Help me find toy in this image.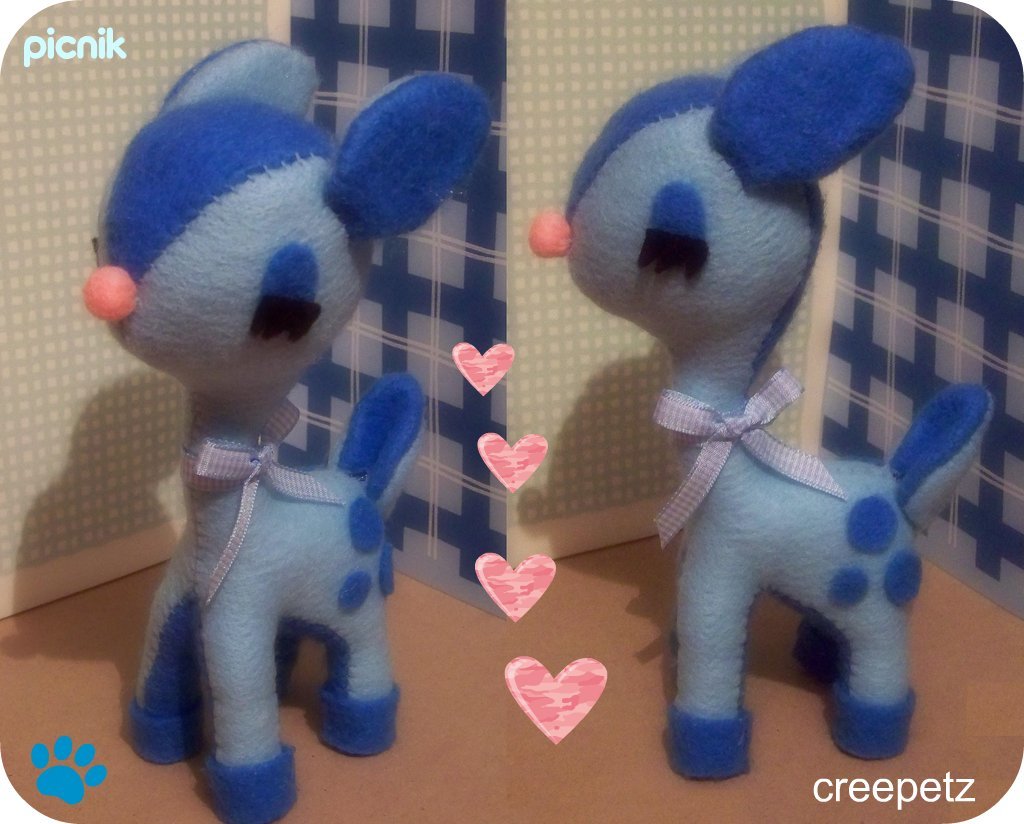
Found it: [81,31,493,823].
